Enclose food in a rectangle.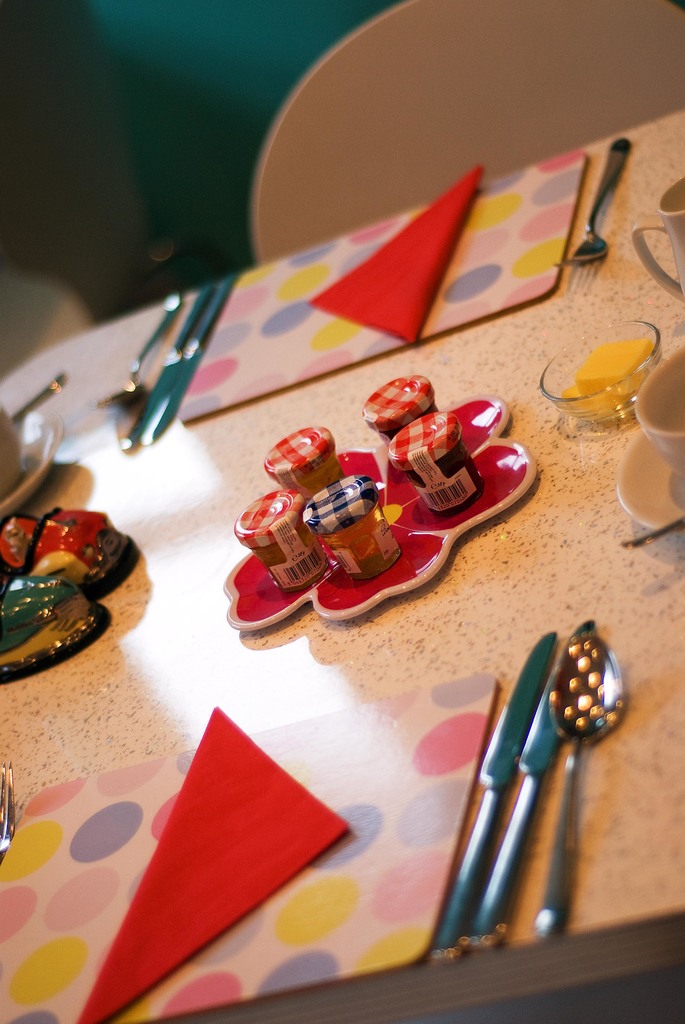
572:337:653:406.
